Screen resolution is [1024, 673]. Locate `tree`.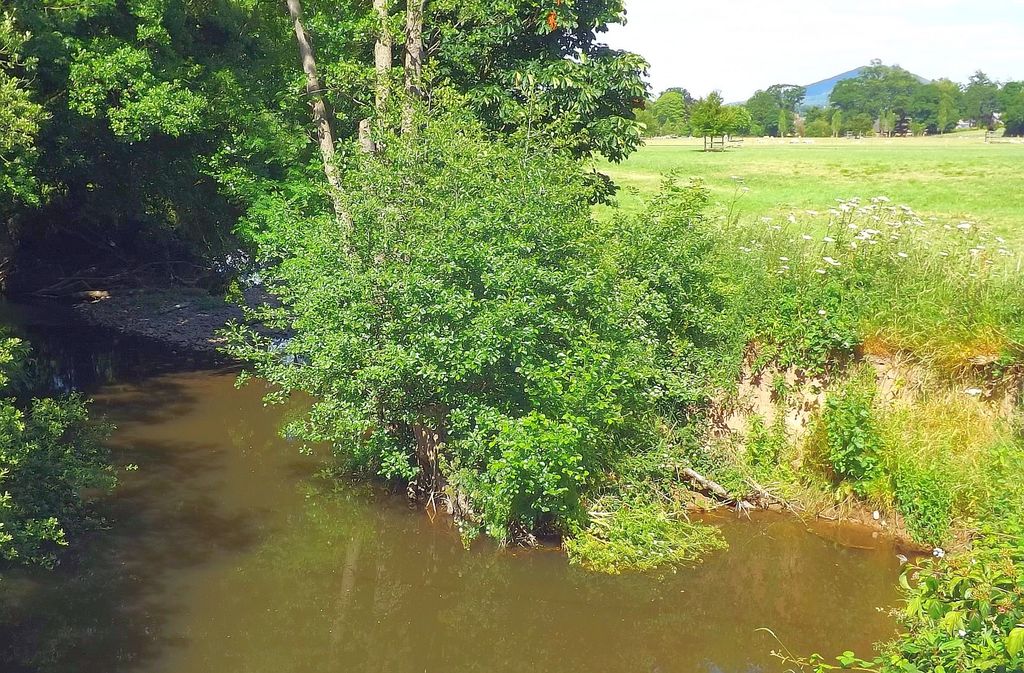
{"left": 961, "top": 68, "right": 1001, "bottom": 131}.
